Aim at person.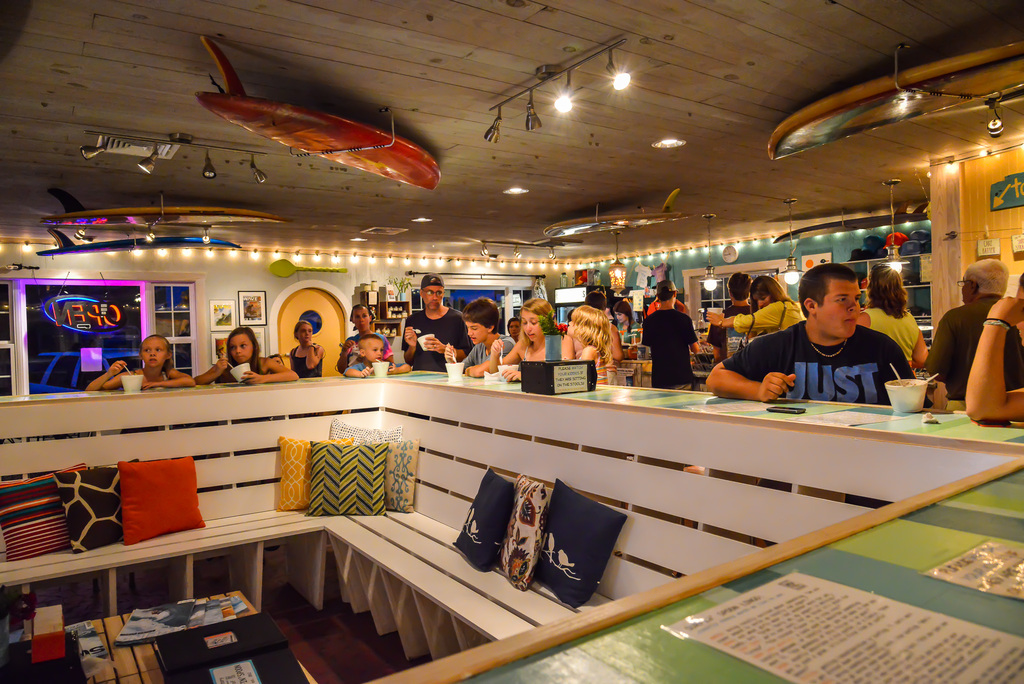
Aimed at (x1=856, y1=262, x2=930, y2=365).
